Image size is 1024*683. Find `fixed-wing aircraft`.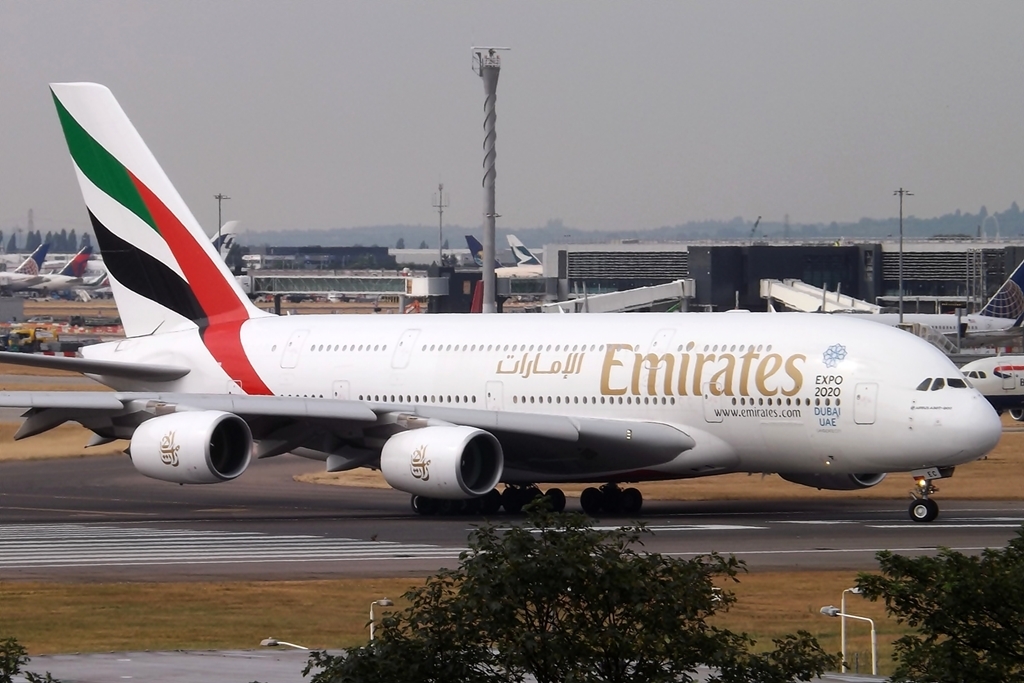
[left=0, top=234, right=52, bottom=294].
